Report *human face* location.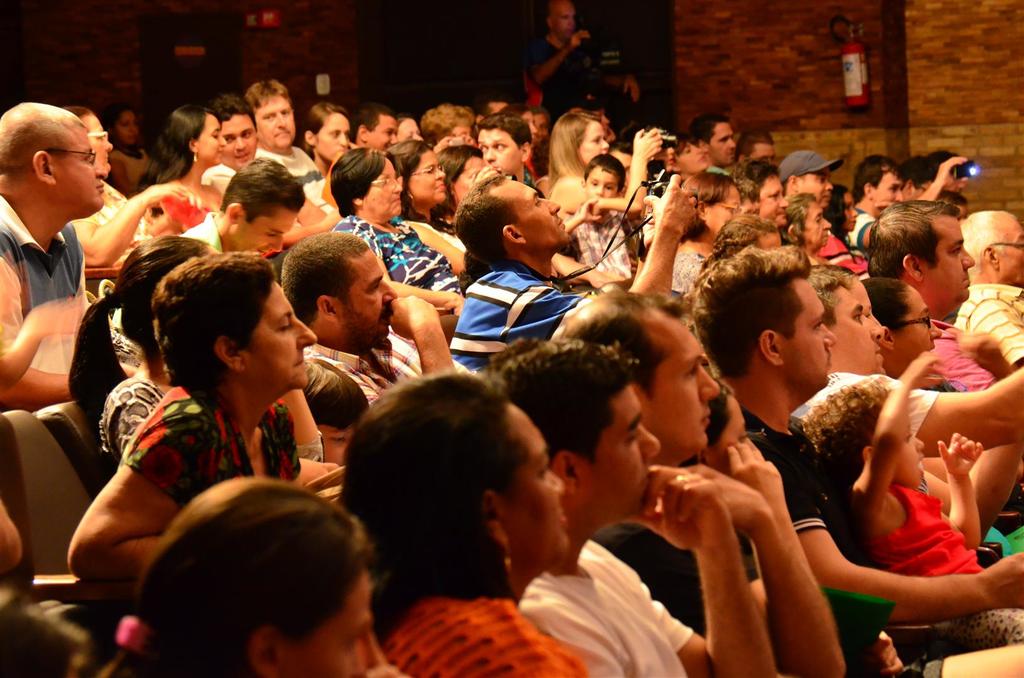
Report: (241,219,297,256).
